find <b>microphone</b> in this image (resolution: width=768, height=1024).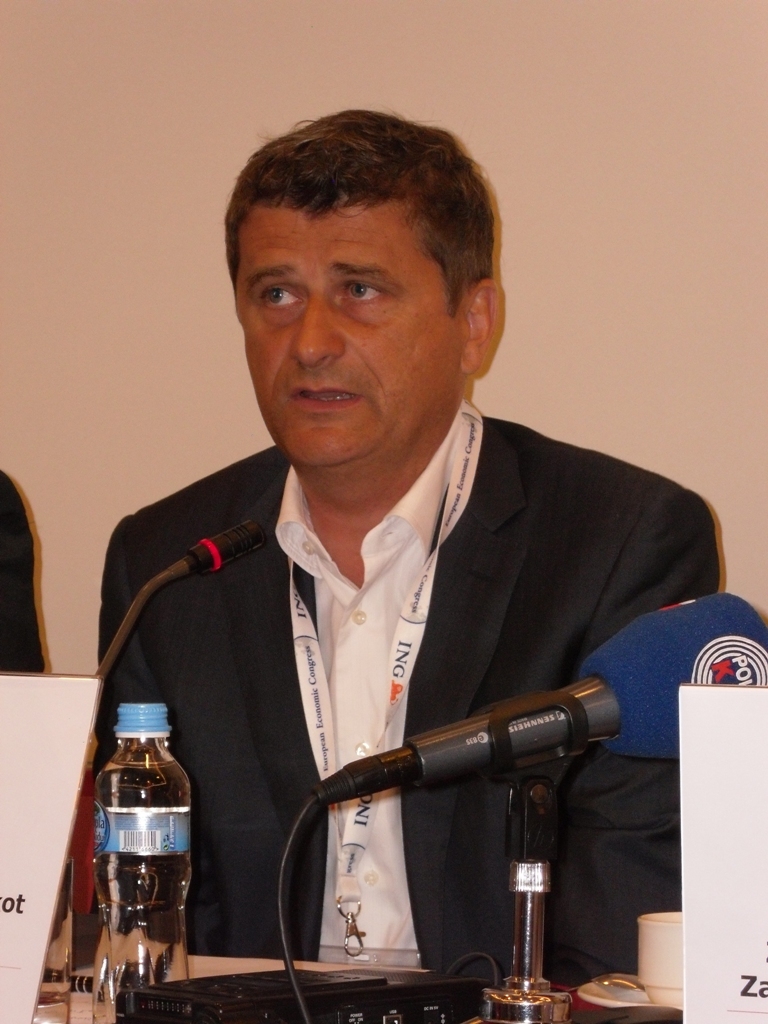
crop(80, 499, 288, 696).
